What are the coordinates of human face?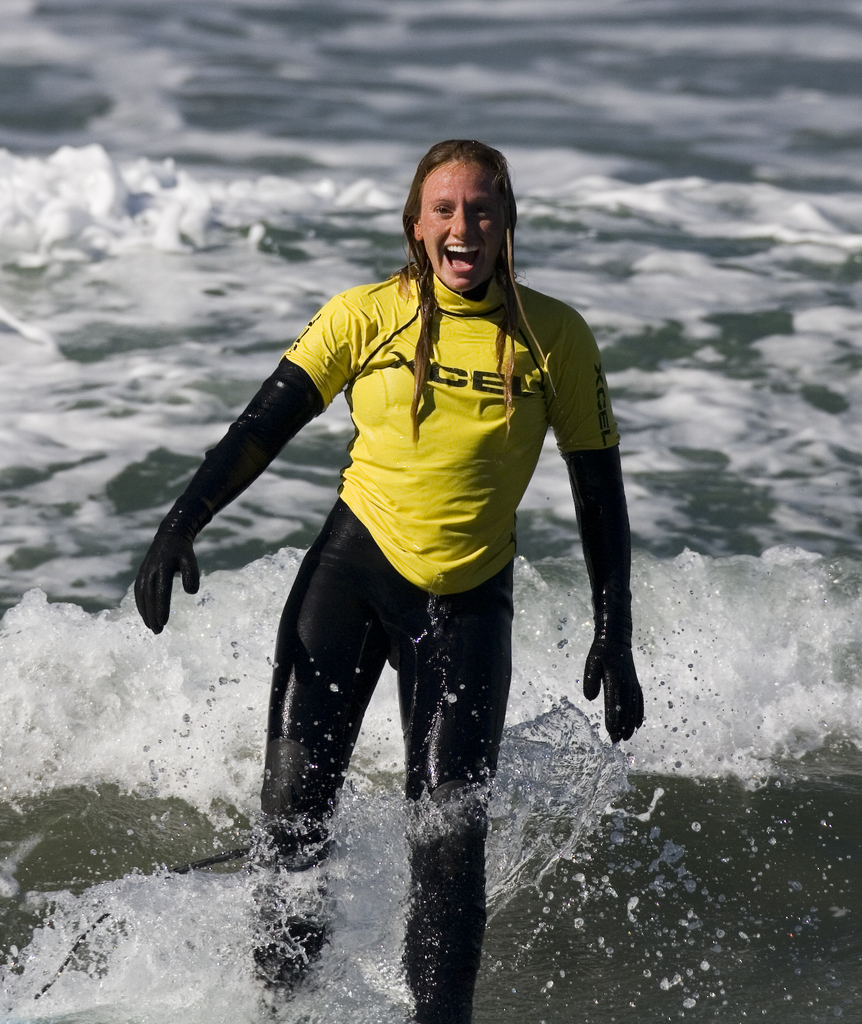
box(416, 168, 506, 289).
